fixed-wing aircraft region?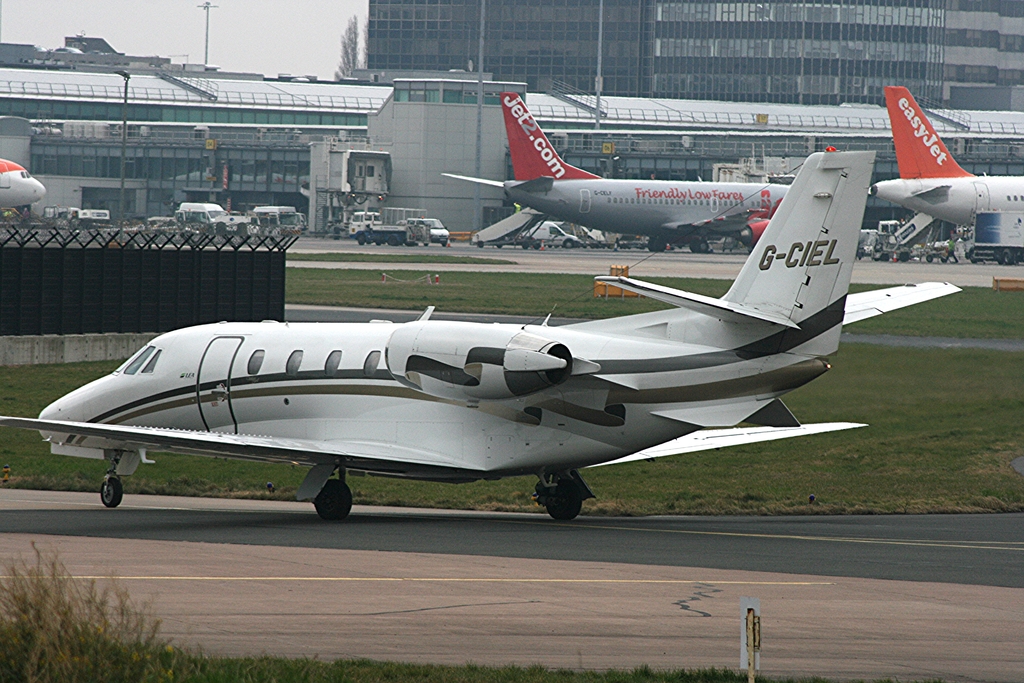
871, 85, 1023, 227
